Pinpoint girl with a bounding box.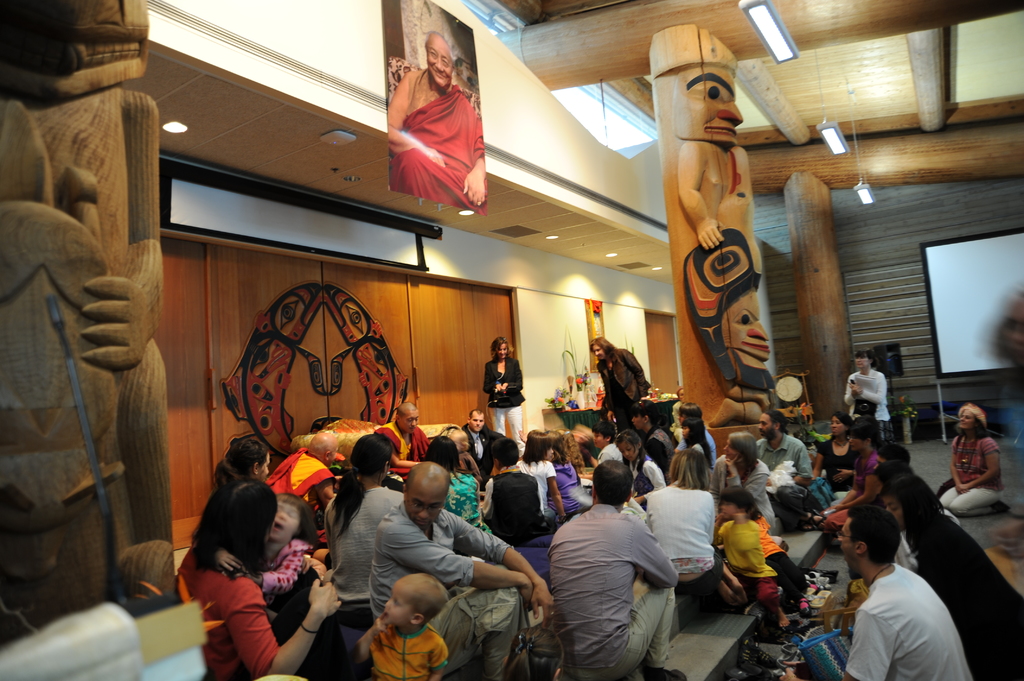
211 438 269 491.
